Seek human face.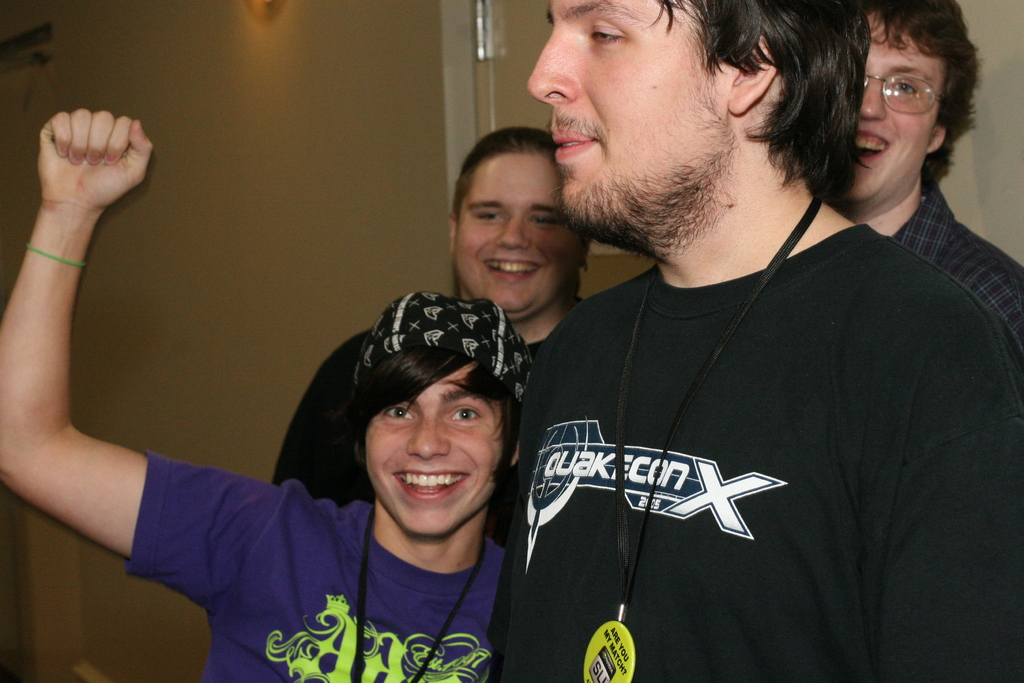
rect(526, 0, 729, 247).
